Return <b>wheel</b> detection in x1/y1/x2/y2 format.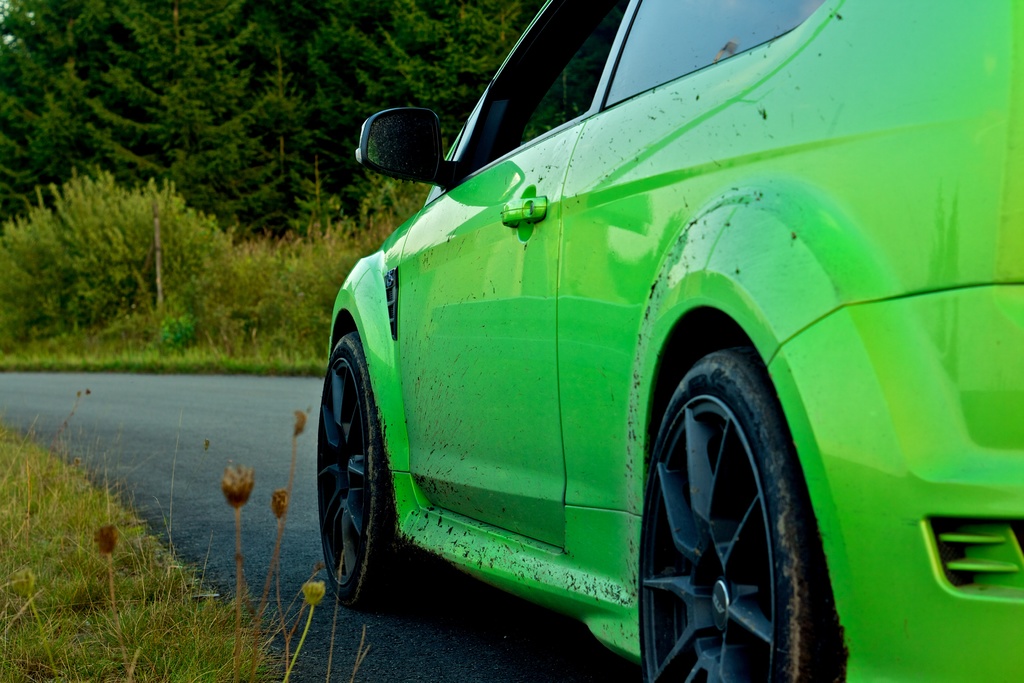
317/332/409/611.
